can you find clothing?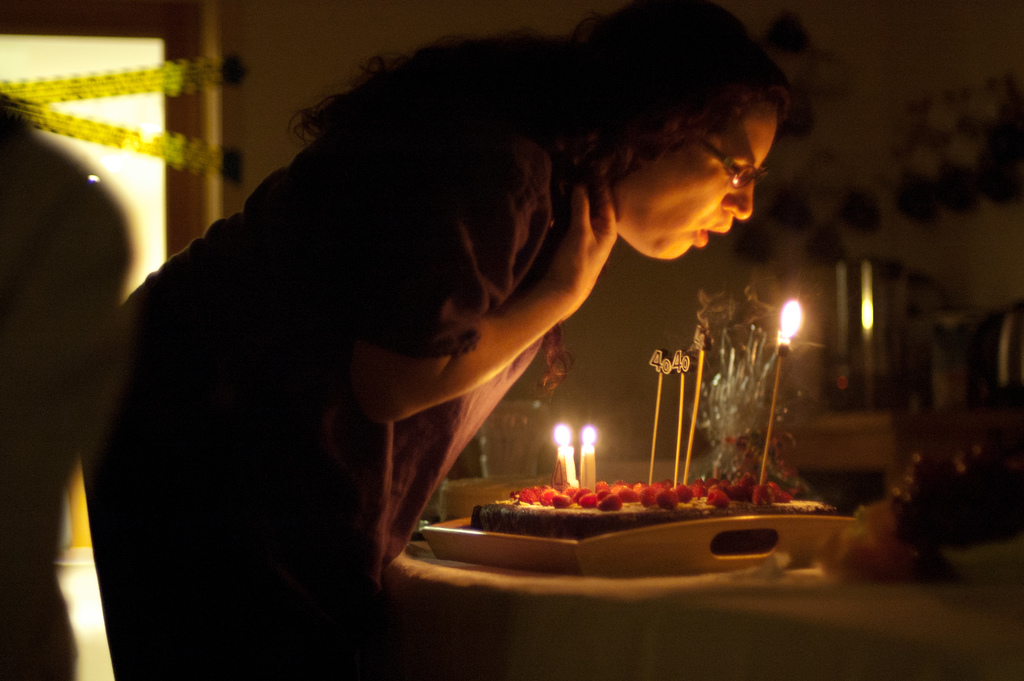
Yes, bounding box: <region>84, 46, 601, 680</region>.
